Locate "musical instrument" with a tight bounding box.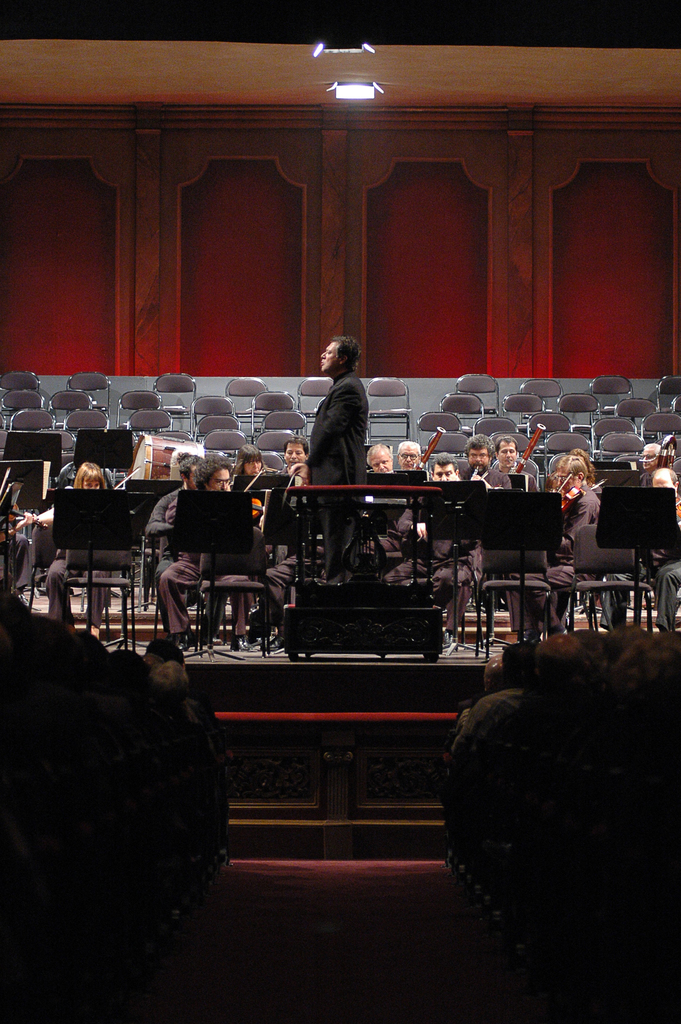
x1=98 y1=462 x2=147 y2=504.
